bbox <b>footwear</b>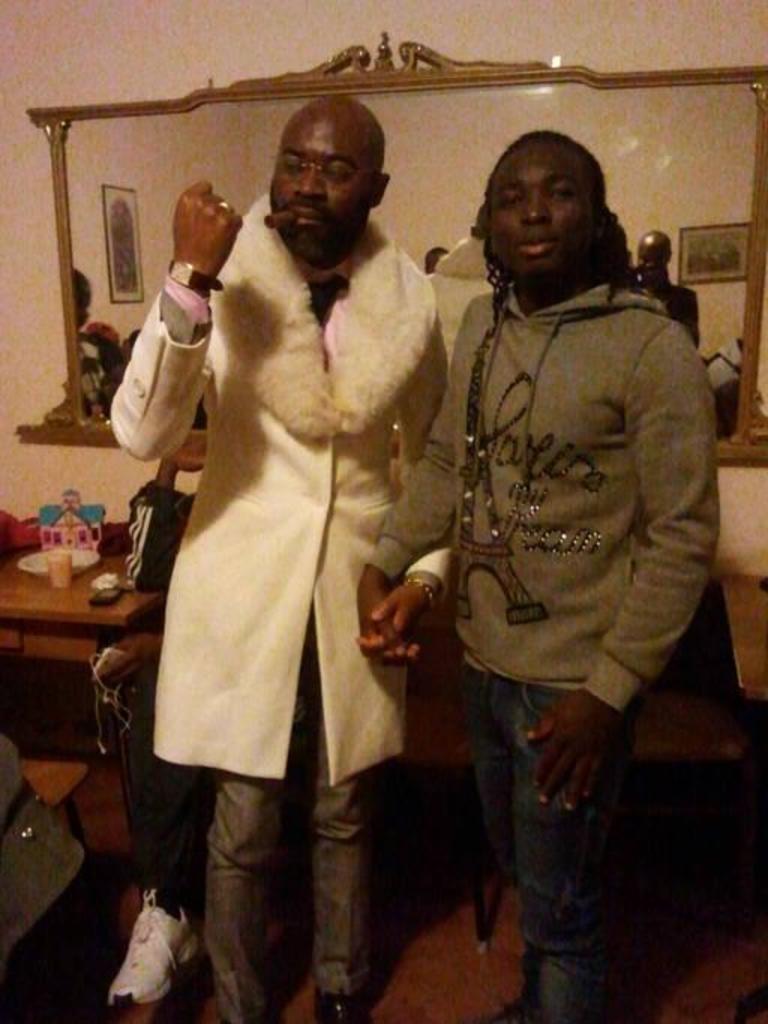
rect(105, 894, 183, 1012)
